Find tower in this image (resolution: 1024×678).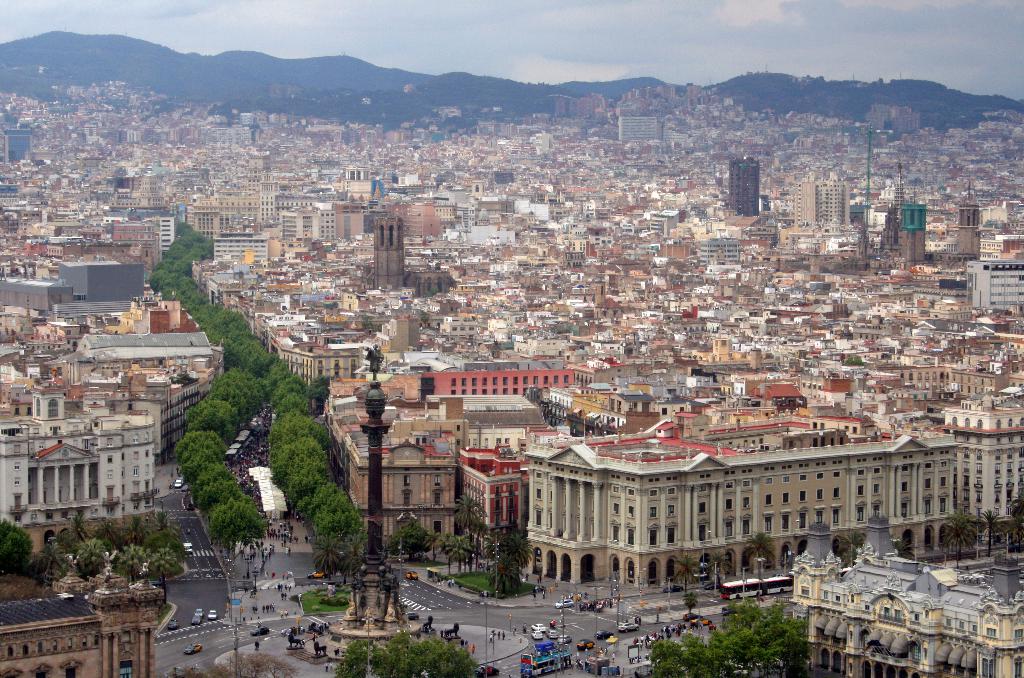
[left=355, top=330, right=398, bottom=645].
